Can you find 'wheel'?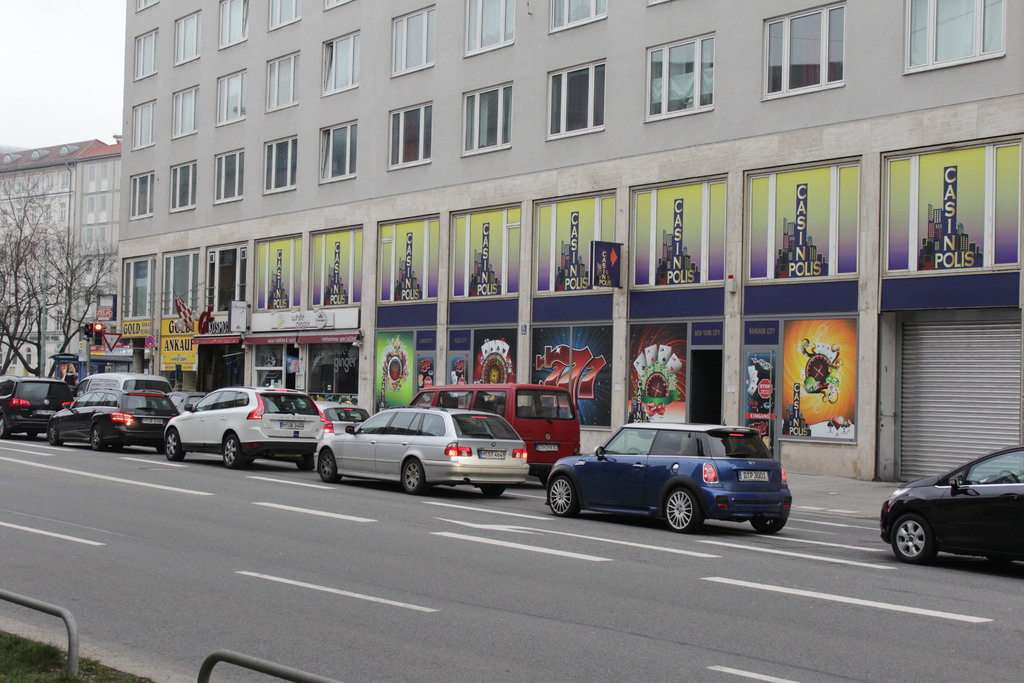
Yes, bounding box: rect(663, 484, 703, 532).
